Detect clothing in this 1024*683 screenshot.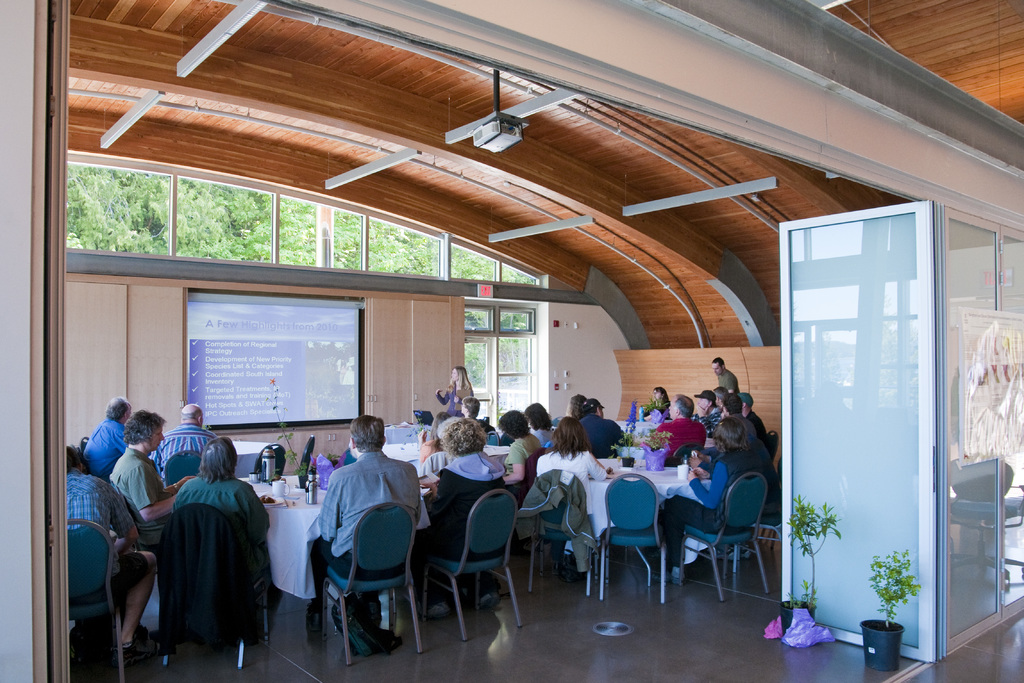
Detection: {"left": 715, "top": 365, "right": 740, "bottom": 391}.
